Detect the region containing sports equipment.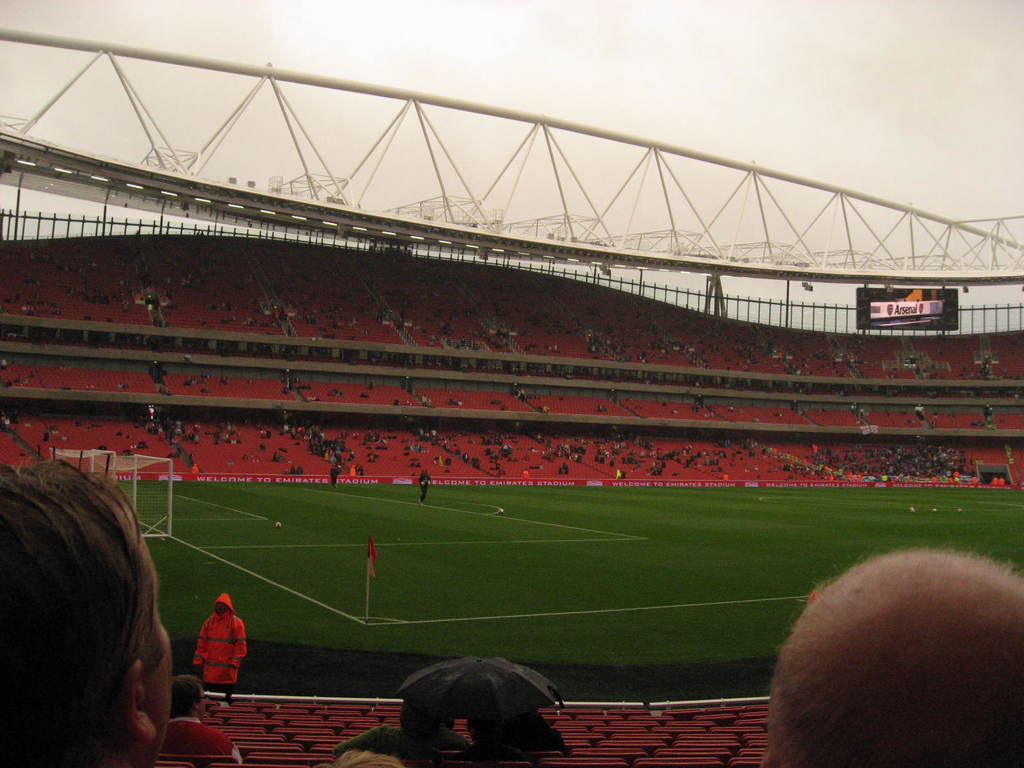
pyautogui.locateOnScreen(49, 447, 172, 542).
